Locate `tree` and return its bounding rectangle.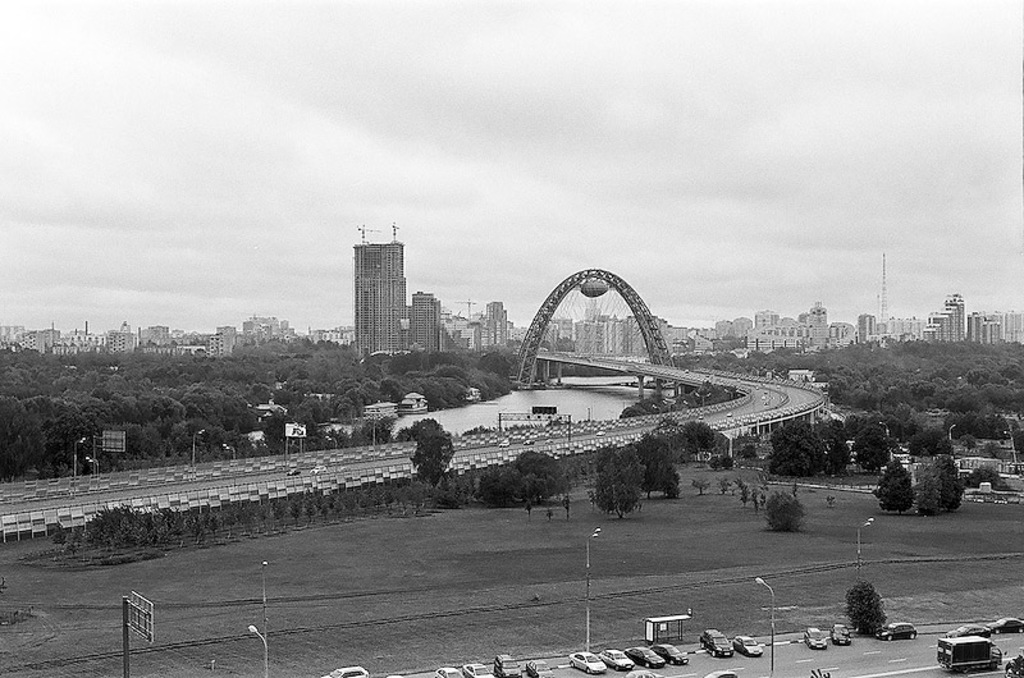
[left=846, top=577, right=895, bottom=642].
